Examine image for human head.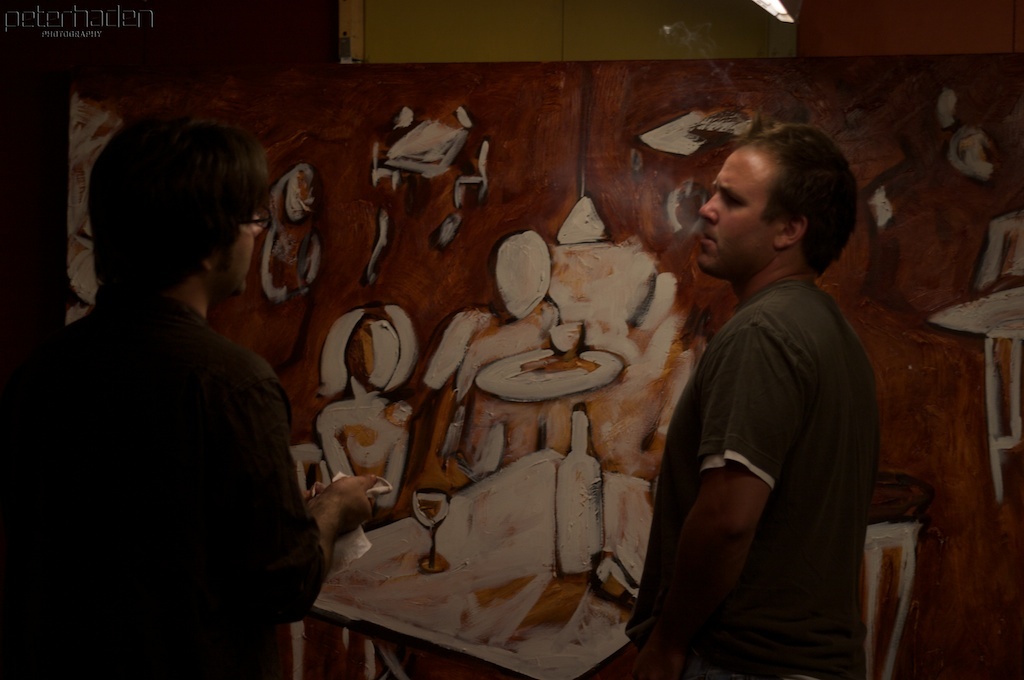
Examination result: (695,119,854,267).
